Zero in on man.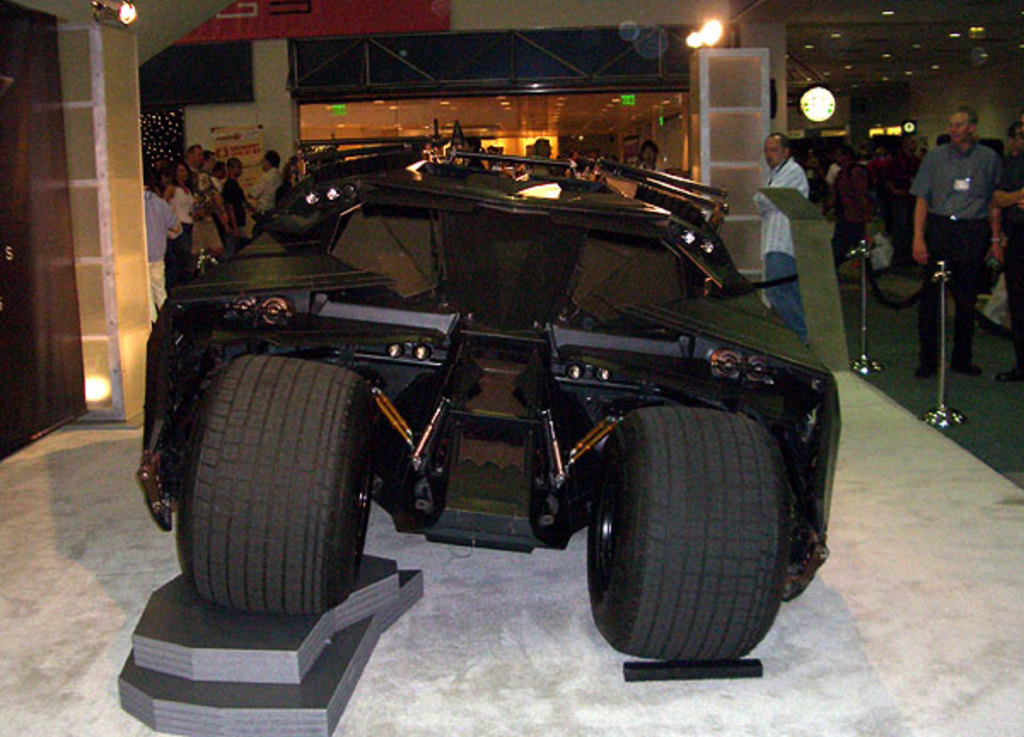
Zeroed in: Rect(143, 171, 186, 329).
